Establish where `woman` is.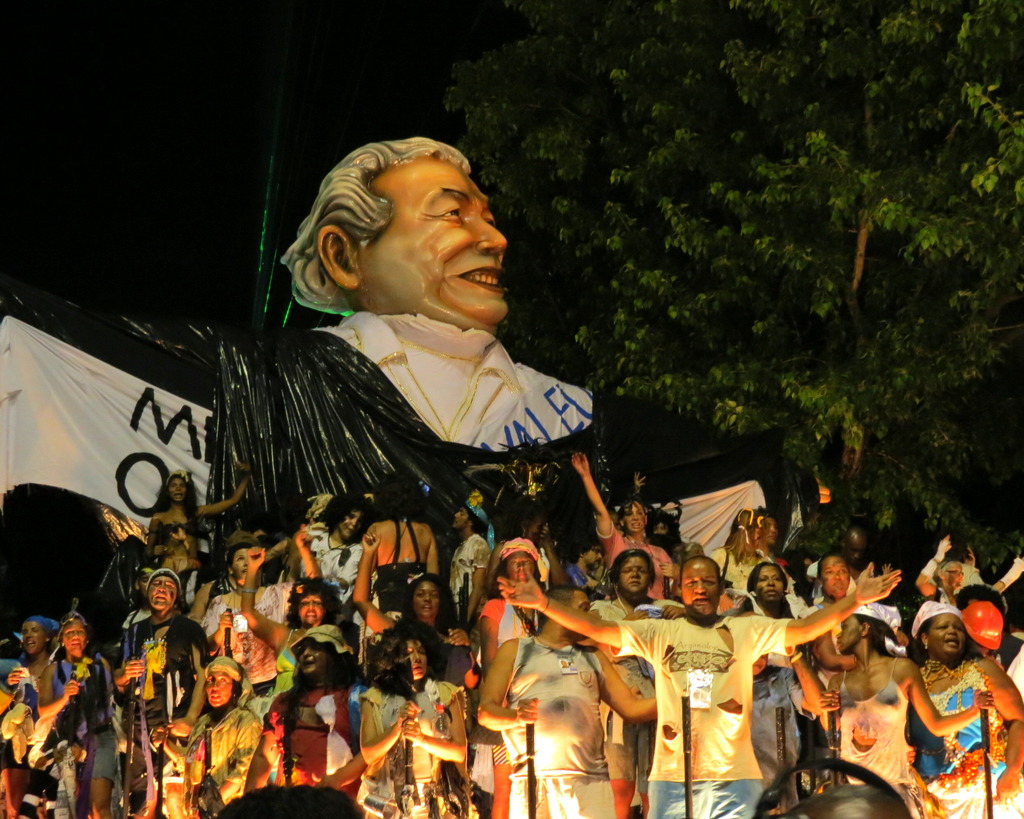
Established at {"x1": 733, "y1": 565, "x2": 801, "y2": 807}.
